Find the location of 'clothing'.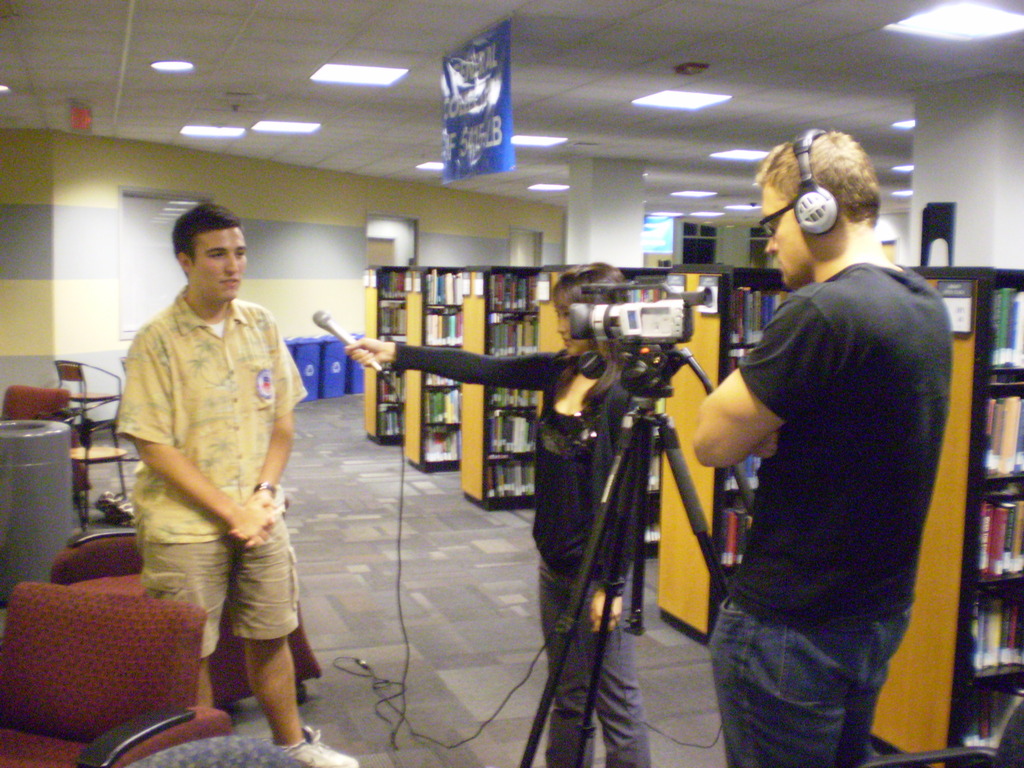
Location: {"x1": 539, "y1": 564, "x2": 655, "y2": 767}.
